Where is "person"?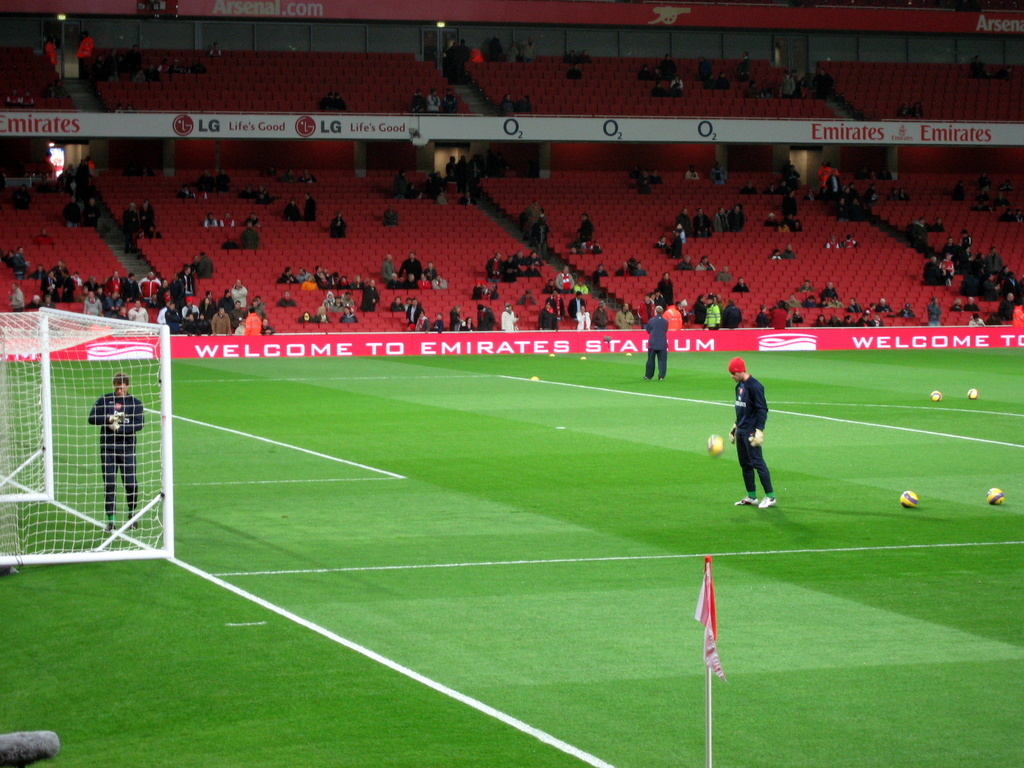
pyautogui.locateOnScreen(139, 200, 155, 237).
